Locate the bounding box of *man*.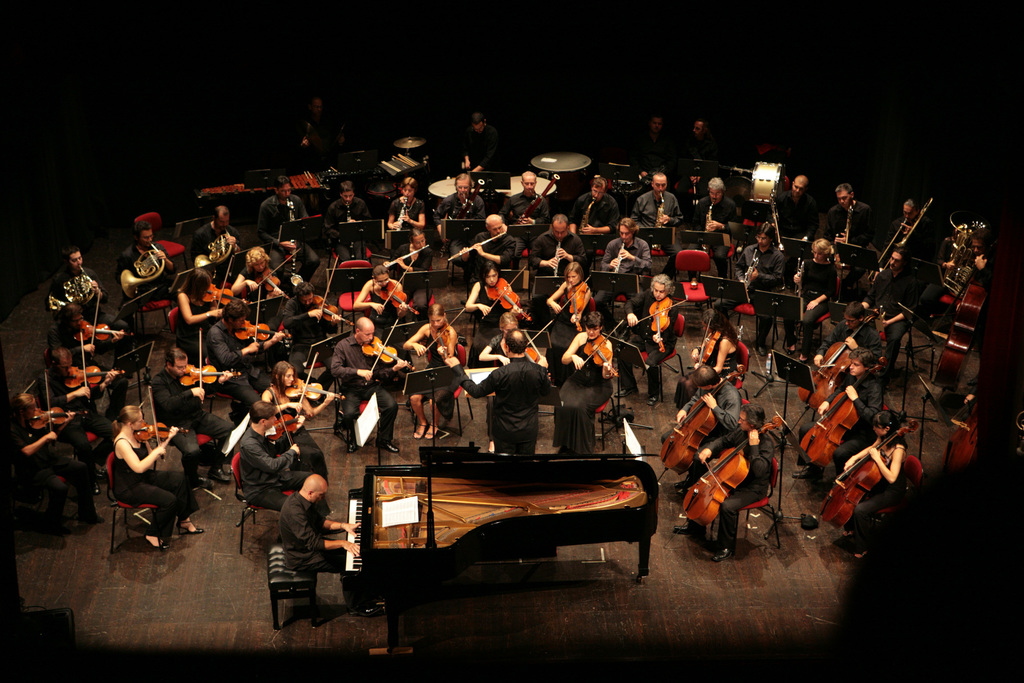
Bounding box: <bbox>284, 278, 342, 372</bbox>.
